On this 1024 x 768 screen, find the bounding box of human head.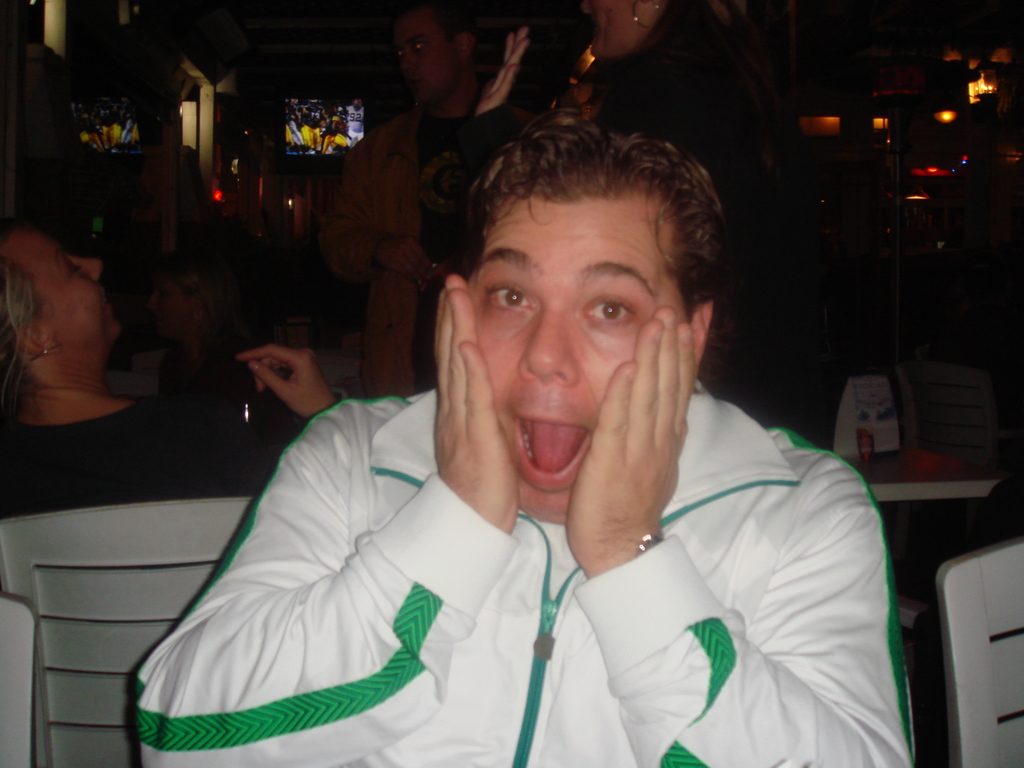
Bounding box: 431 112 735 477.
